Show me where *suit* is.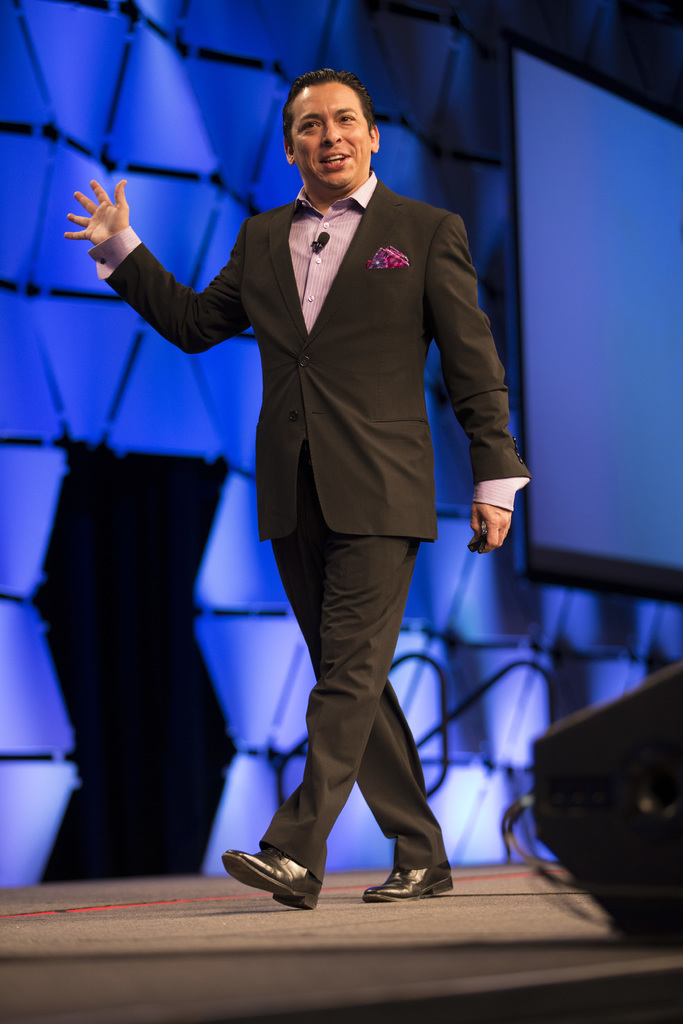
*suit* is at 135,98,488,780.
